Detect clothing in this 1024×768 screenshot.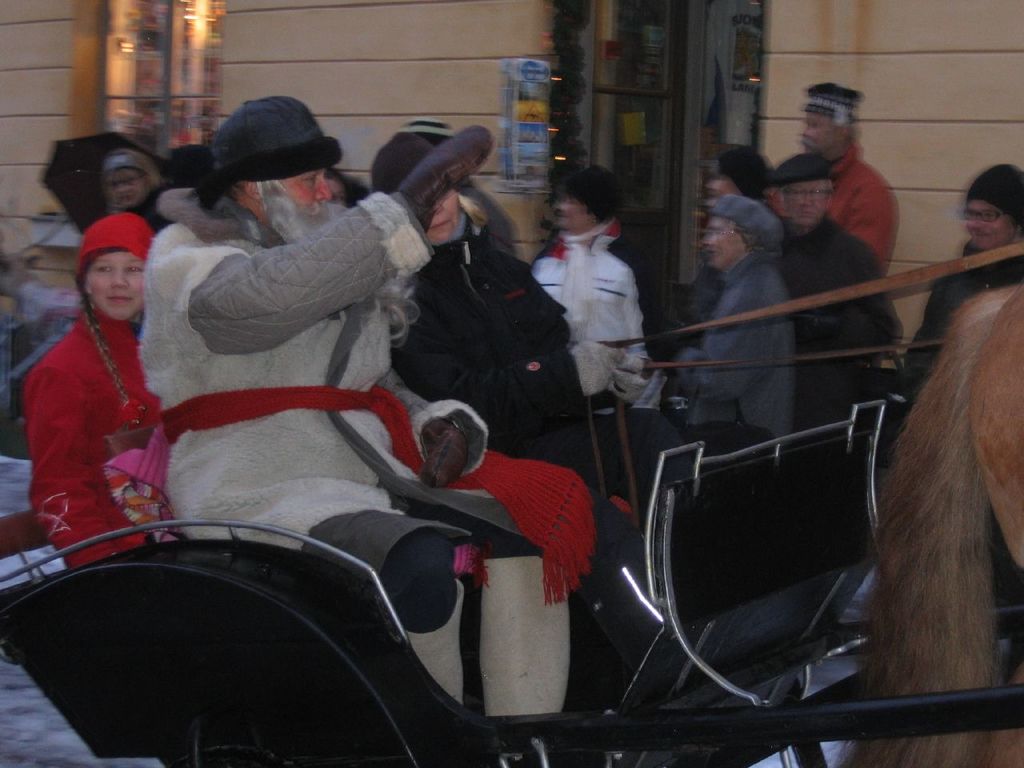
Detection: 24, 254, 182, 562.
